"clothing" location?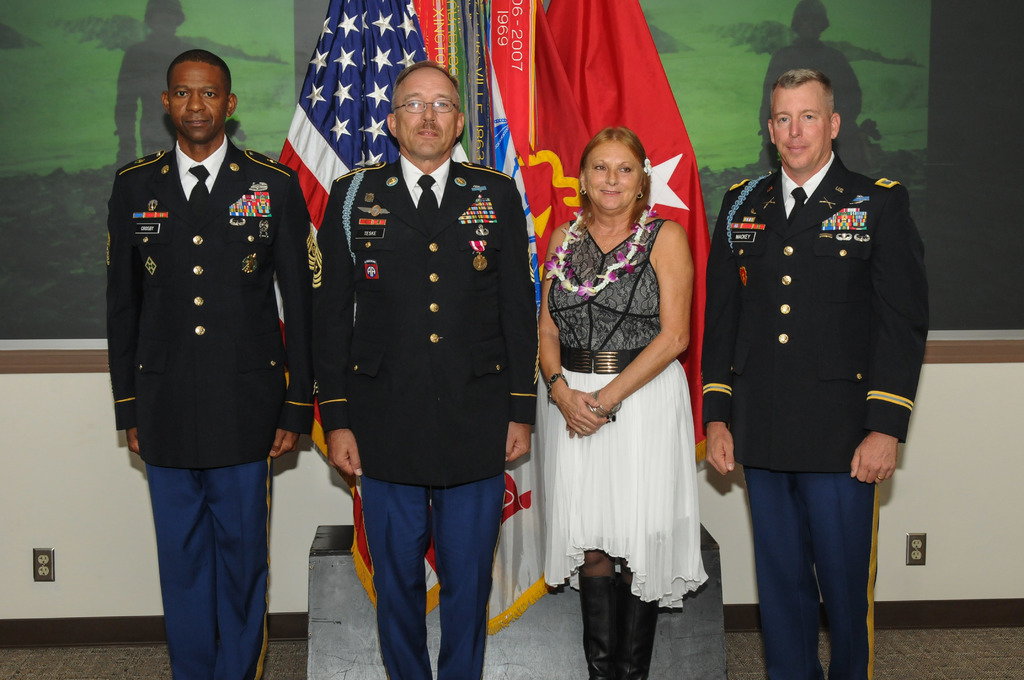
109 129 325 679
